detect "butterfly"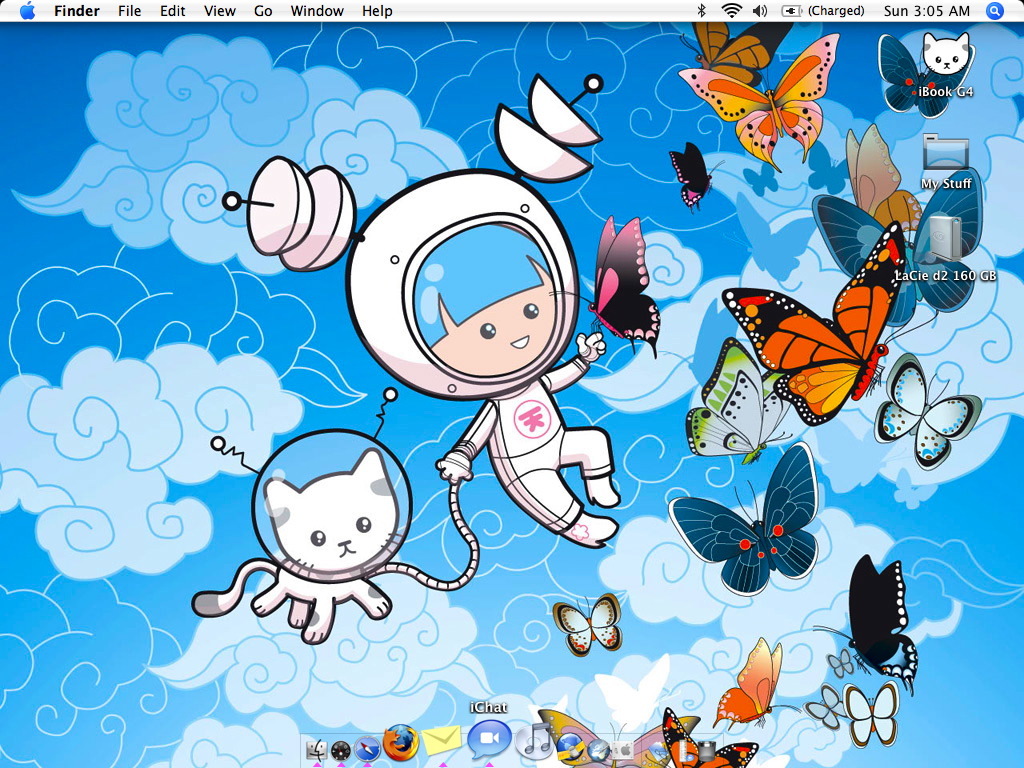
detection(549, 585, 622, 661)
